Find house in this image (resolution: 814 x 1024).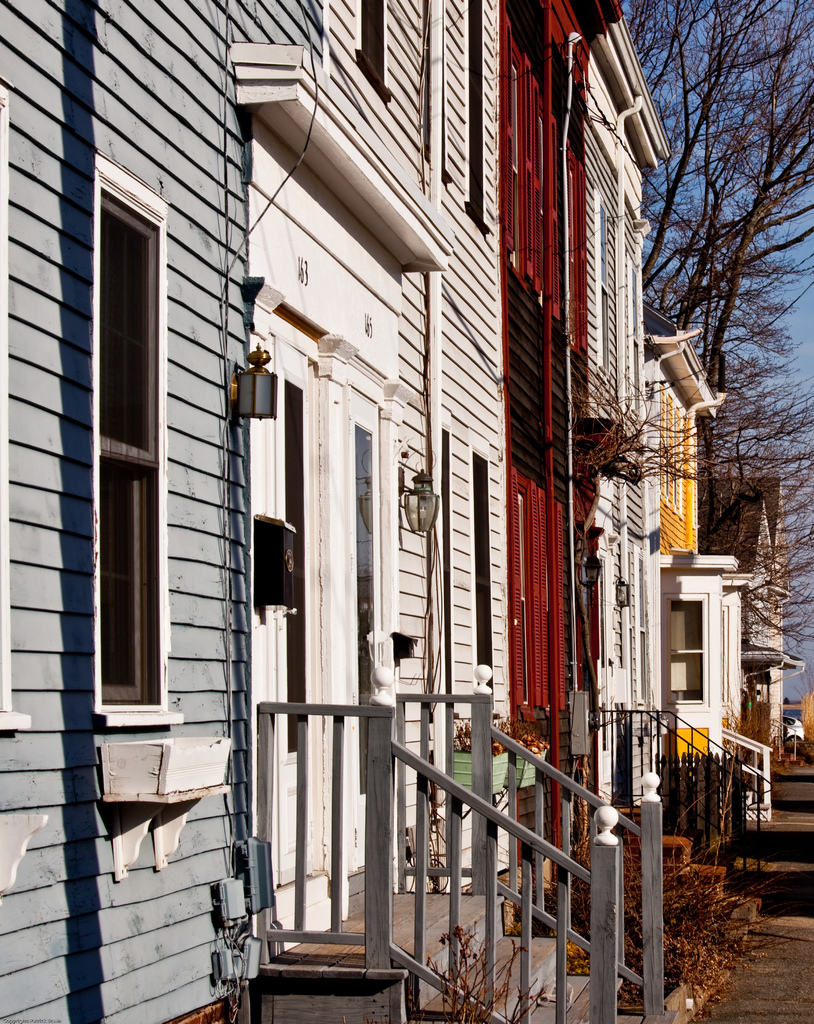
select_region(225, 0, 658, 1023).
